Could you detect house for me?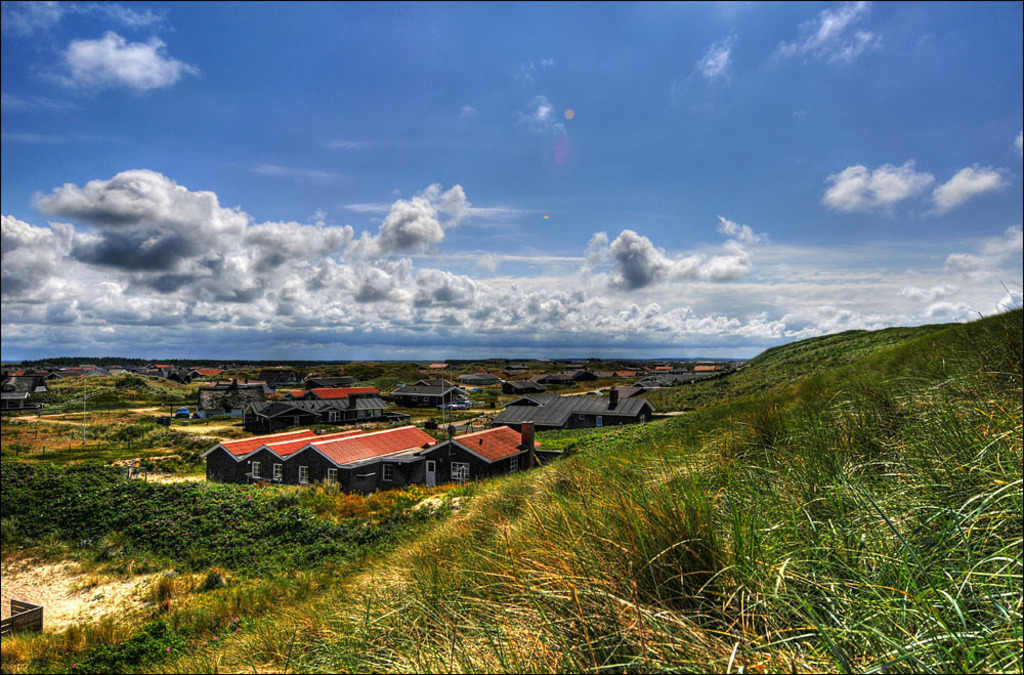
Detection result: 241, 387, 467, 433.
